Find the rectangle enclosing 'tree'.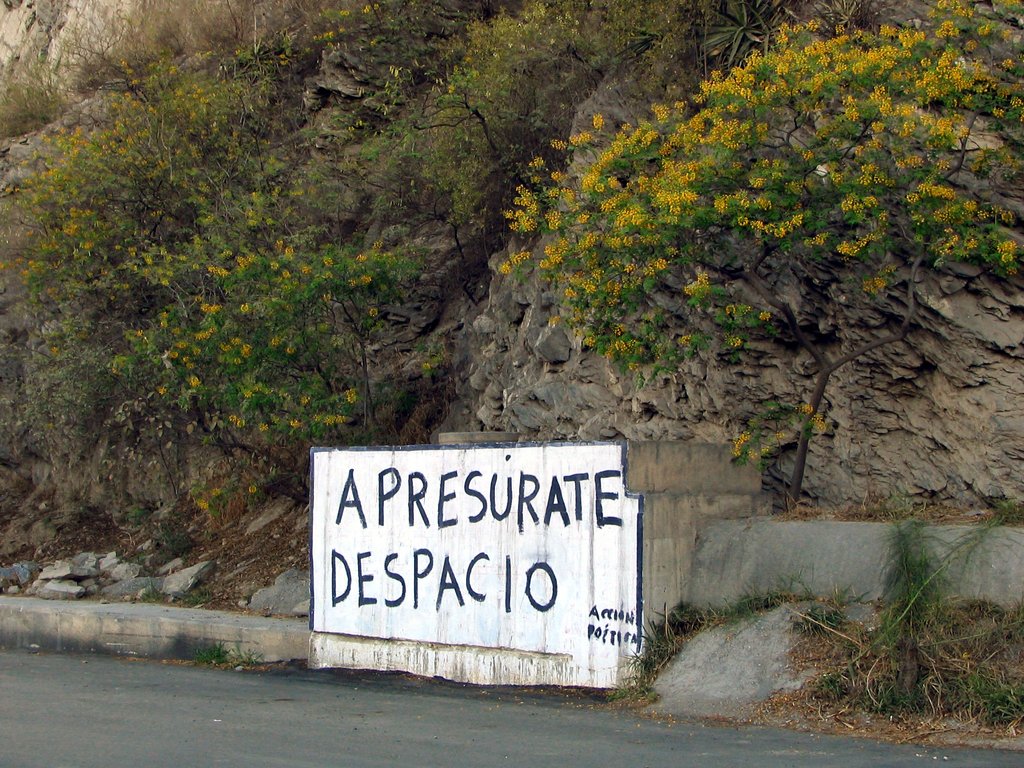
[x1=552, y1=32, x2=985, y2=519].
